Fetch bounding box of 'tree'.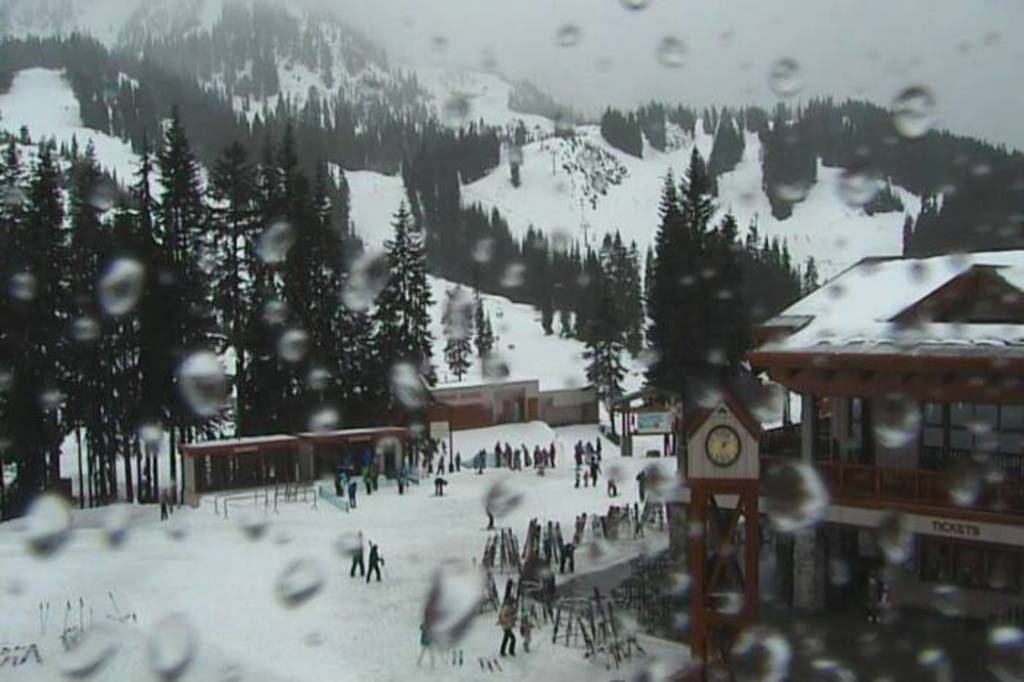
Bbox: {"x1": 465, "y1": 205, "x2": 532, "y2": 299}.
